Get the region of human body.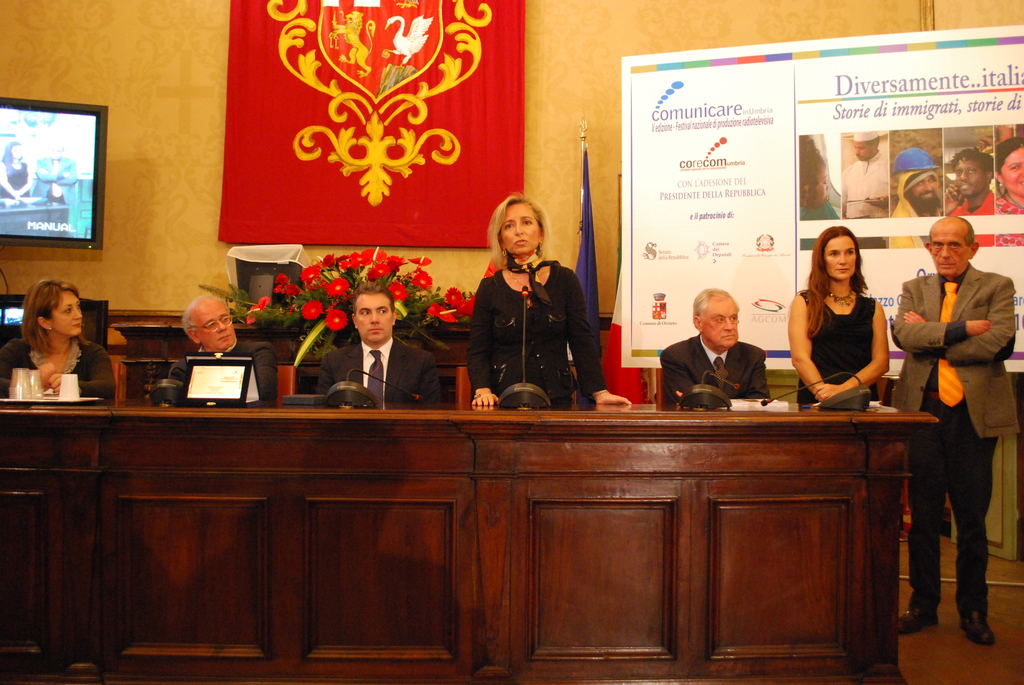
Rect(890, 262, 1015, 651).
